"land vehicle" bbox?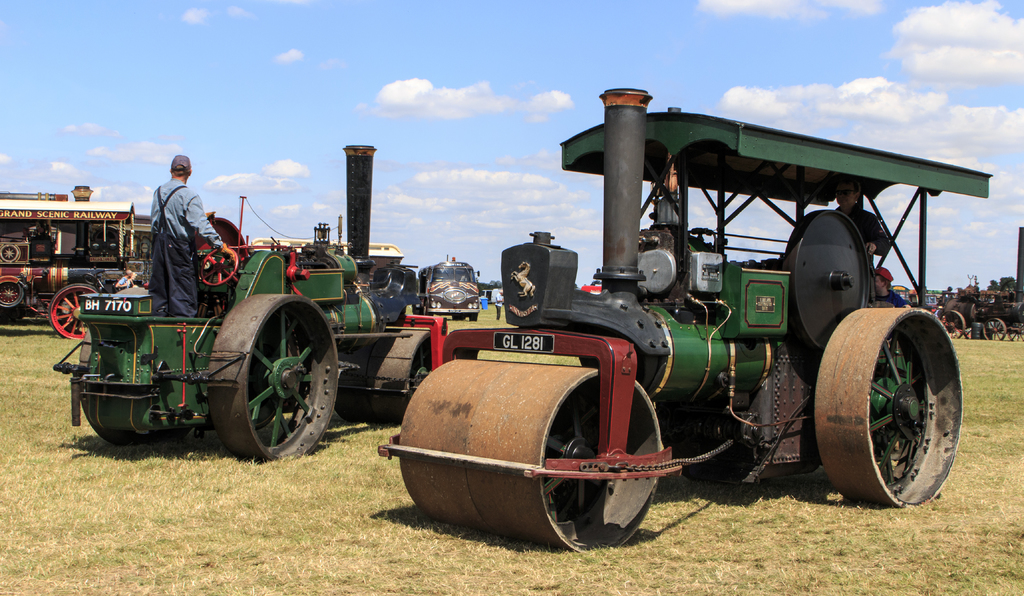
[x1=415, y1=258, x2=477, y2=318]
